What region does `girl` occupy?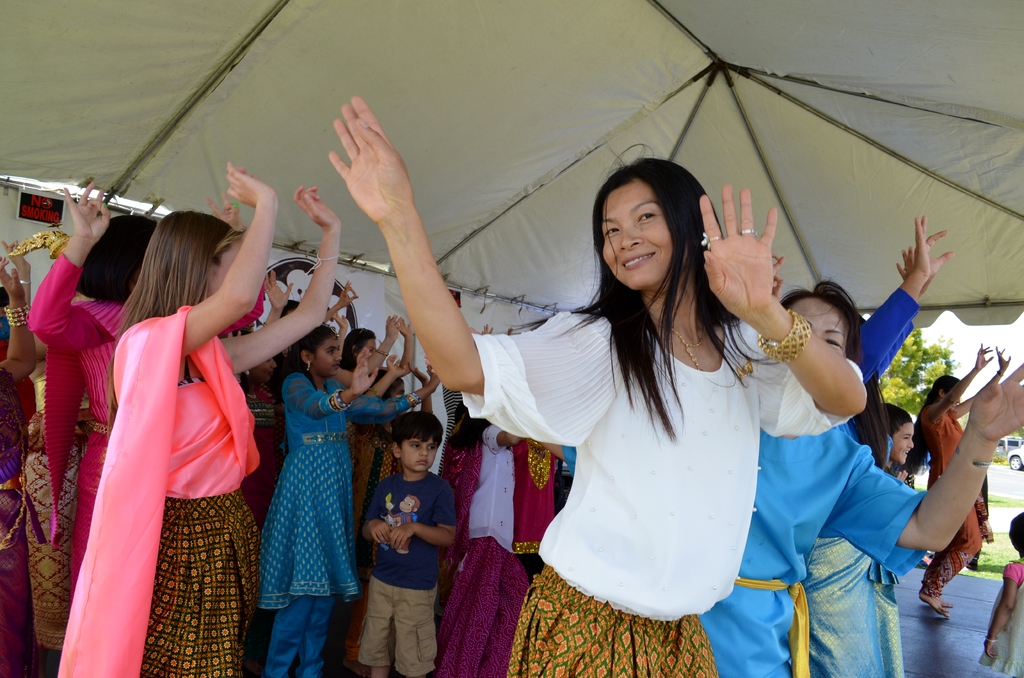
(445,411,525,677).
